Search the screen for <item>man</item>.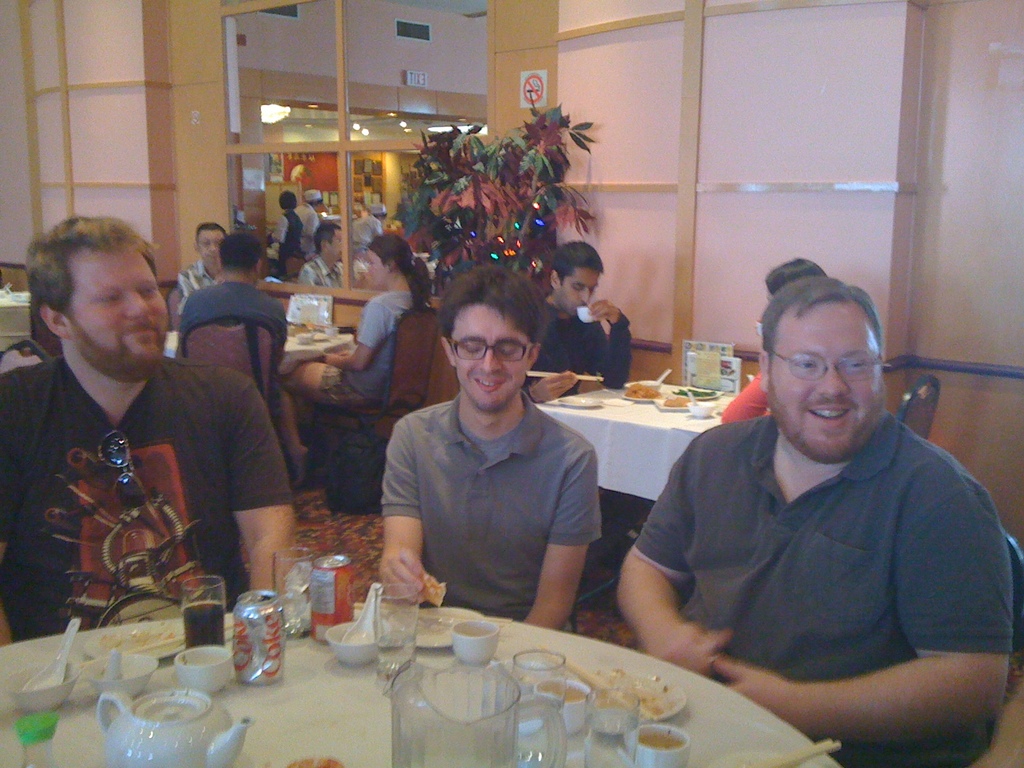
Found at [0,210,300,650].
